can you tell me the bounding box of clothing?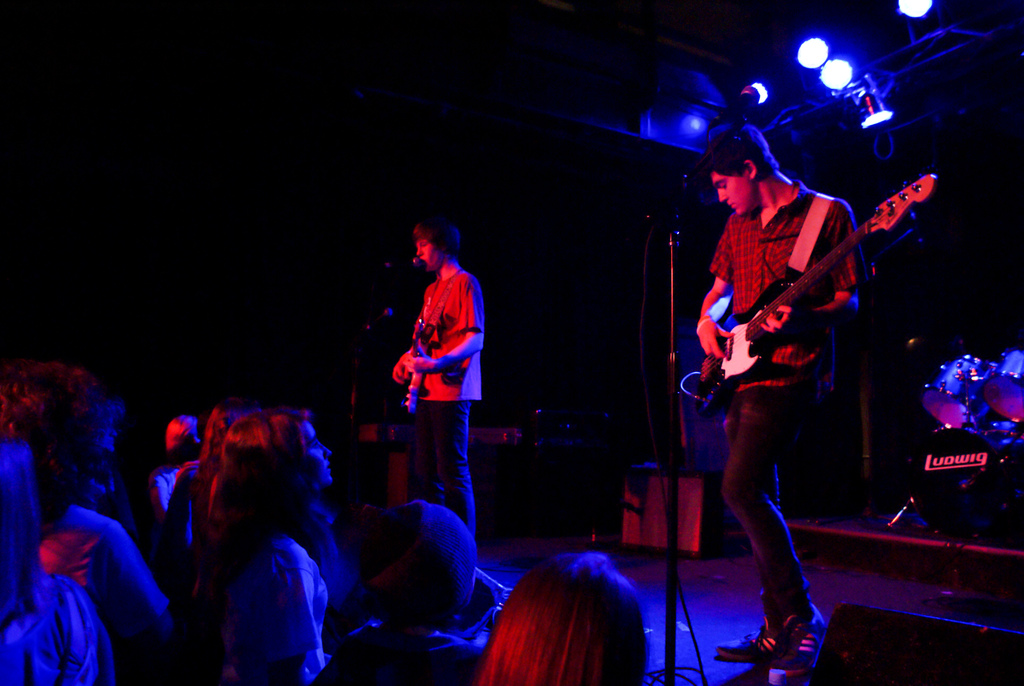
bbox(148, 462, 179, 499).
